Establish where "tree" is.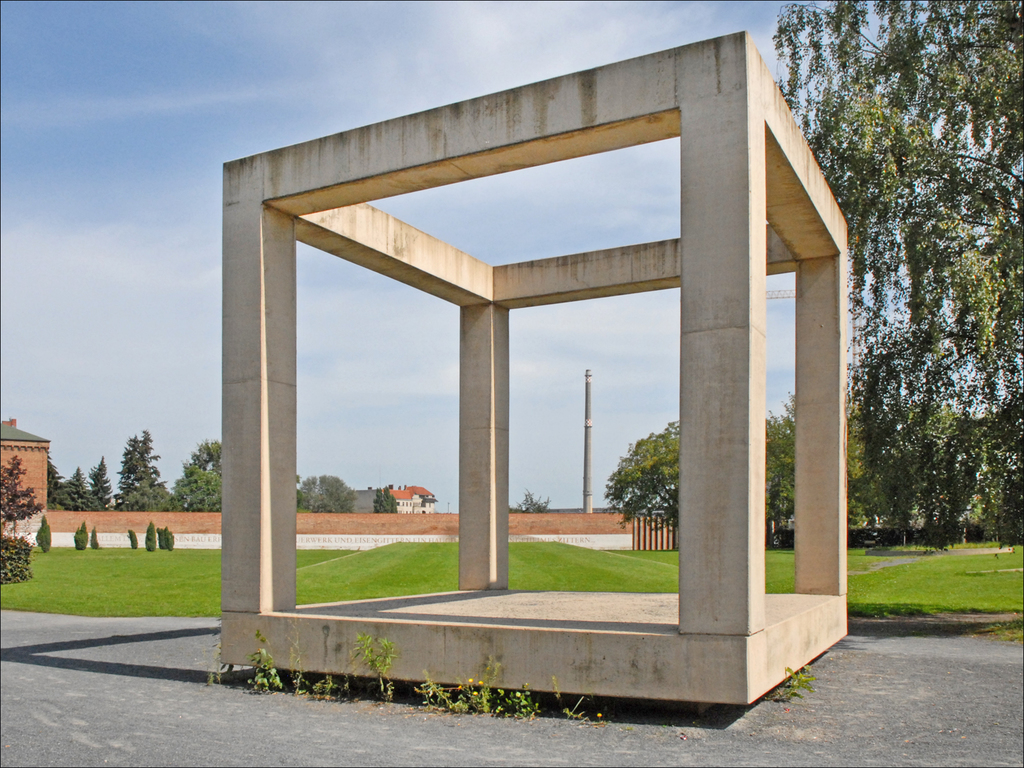
Established at locate(113, 424, 174, 504).
